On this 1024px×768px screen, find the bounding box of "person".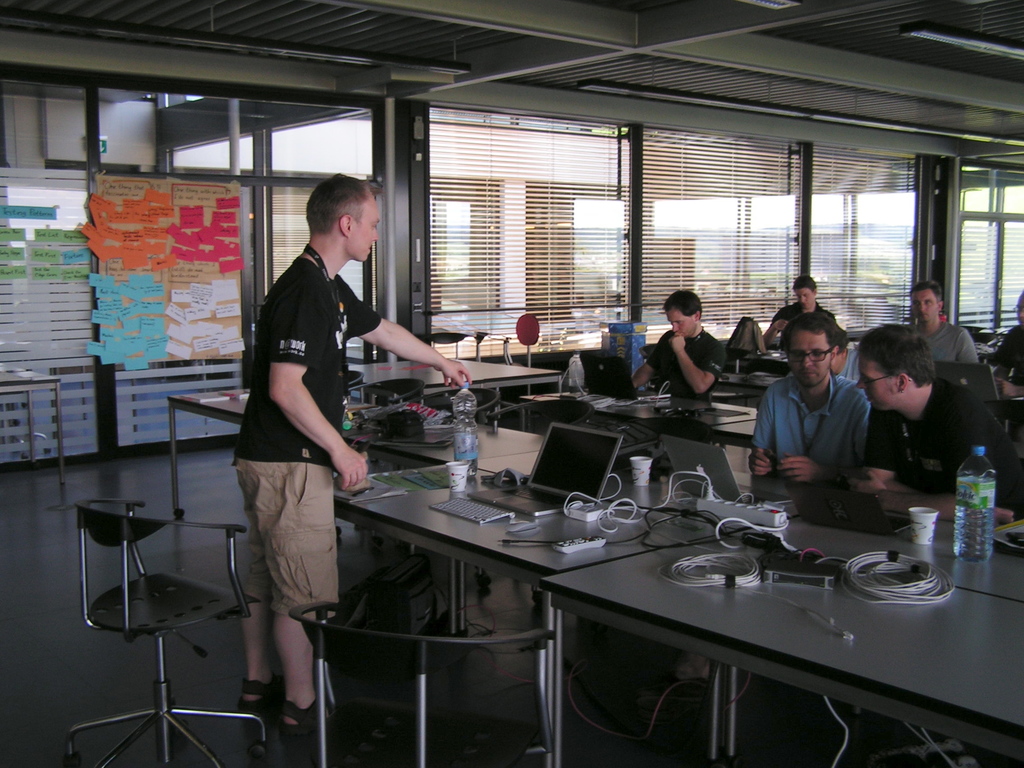
Bounding box: x1=746 y1=310 x2=868 y2=487.
